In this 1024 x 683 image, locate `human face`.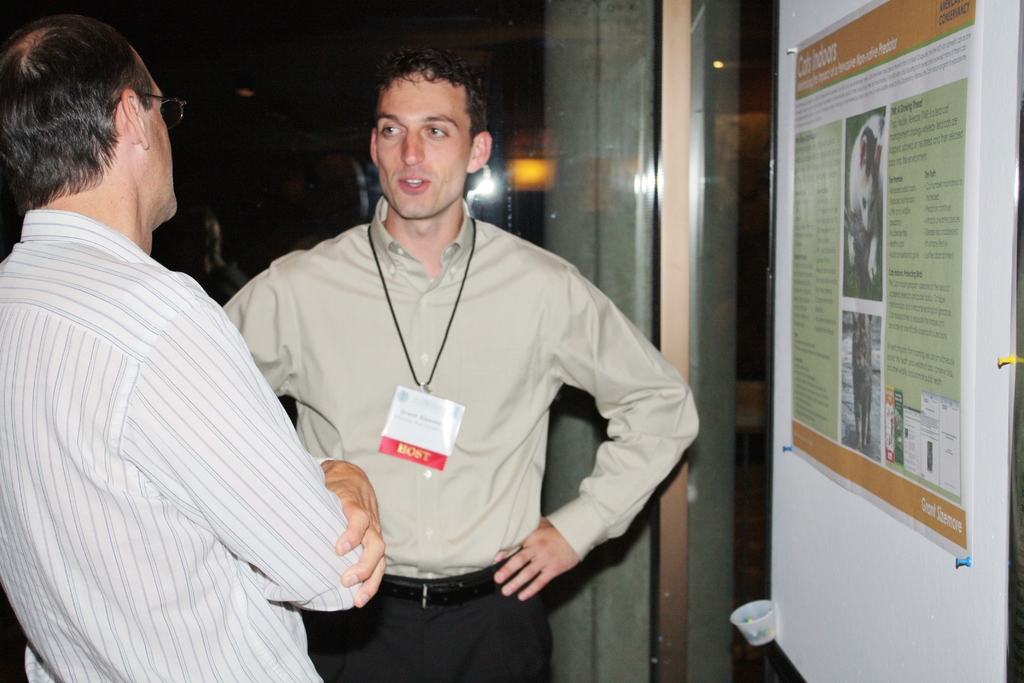
Bounding box: [x1=133, y1=45, x2=178, y2=217].
